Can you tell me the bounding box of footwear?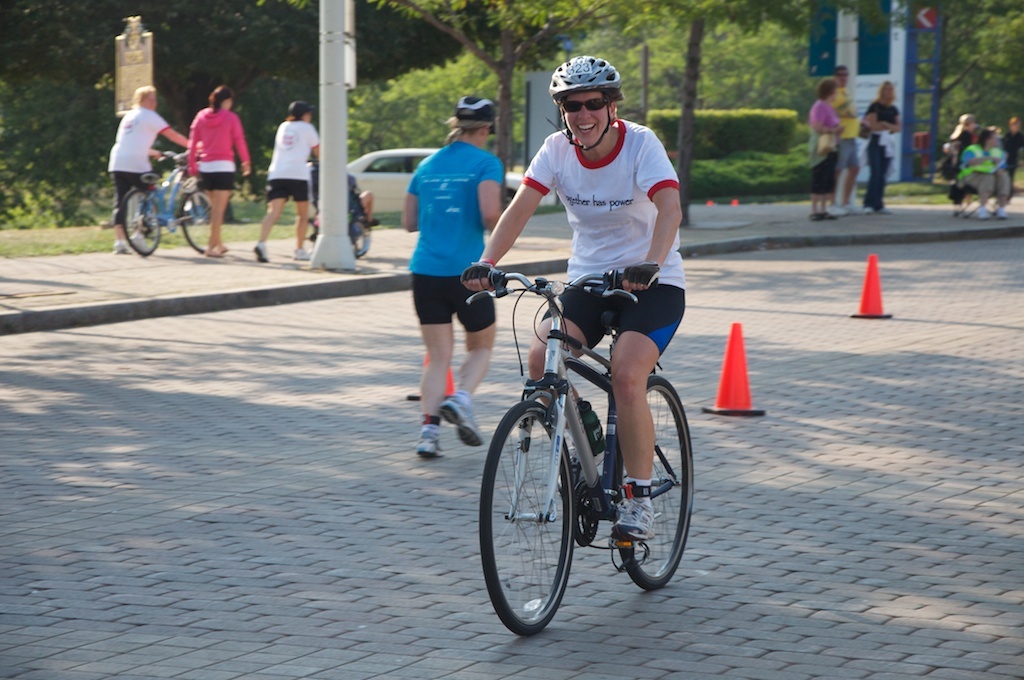
365,217,382,225.
